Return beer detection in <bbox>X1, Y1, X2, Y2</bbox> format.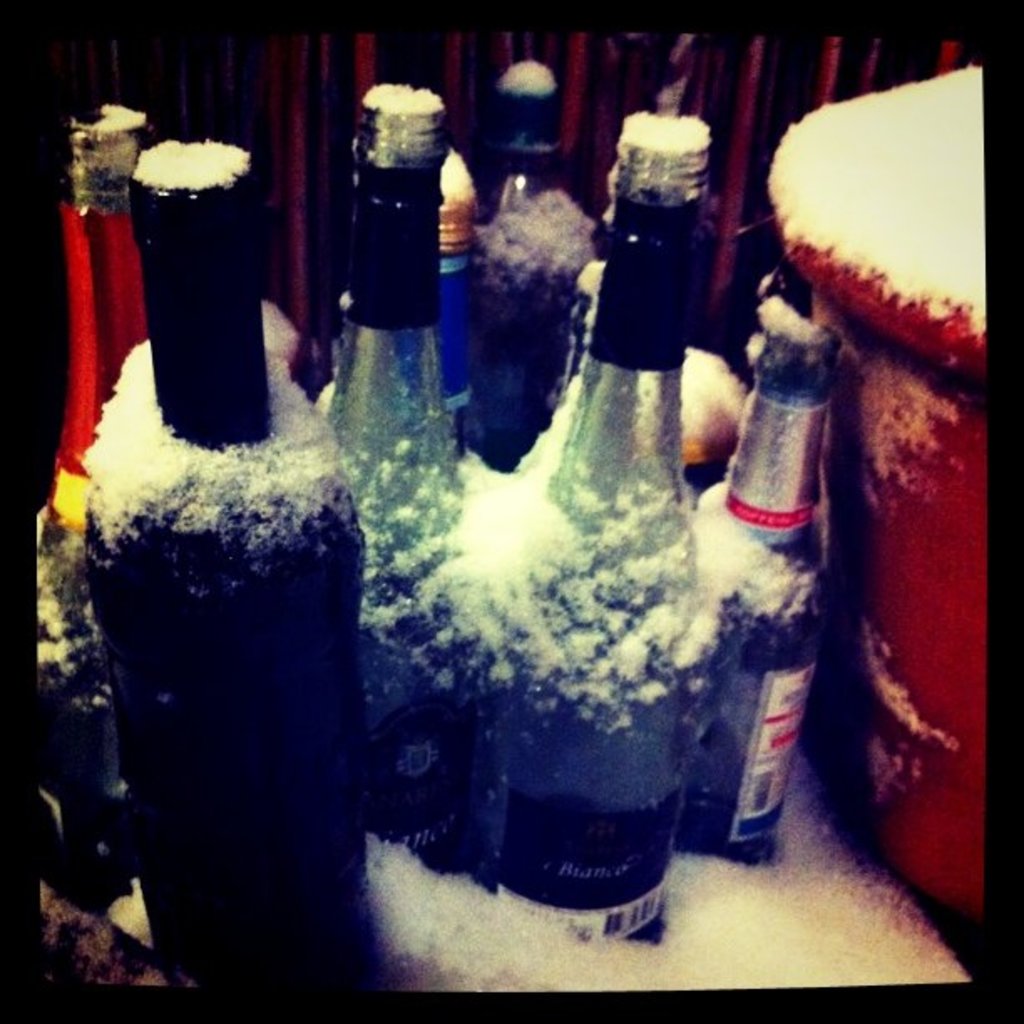
<bbox>696, 306, 842, 857</bbox>.
